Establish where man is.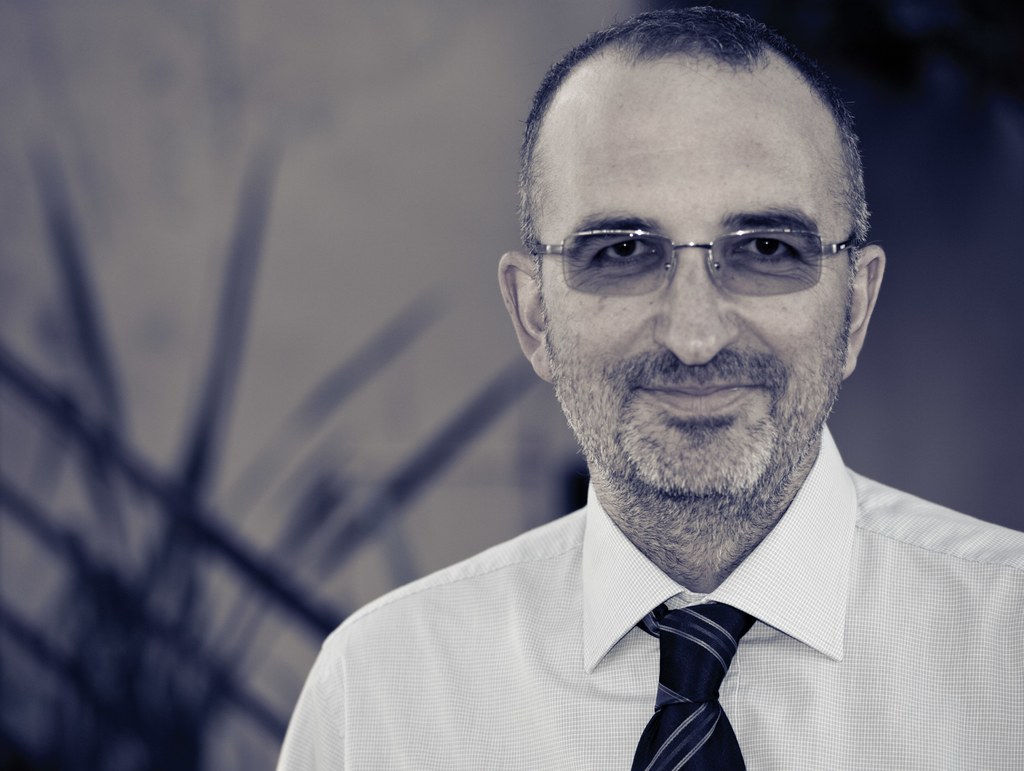
Established at left=276, top=4, right=1023, bottom=770.
